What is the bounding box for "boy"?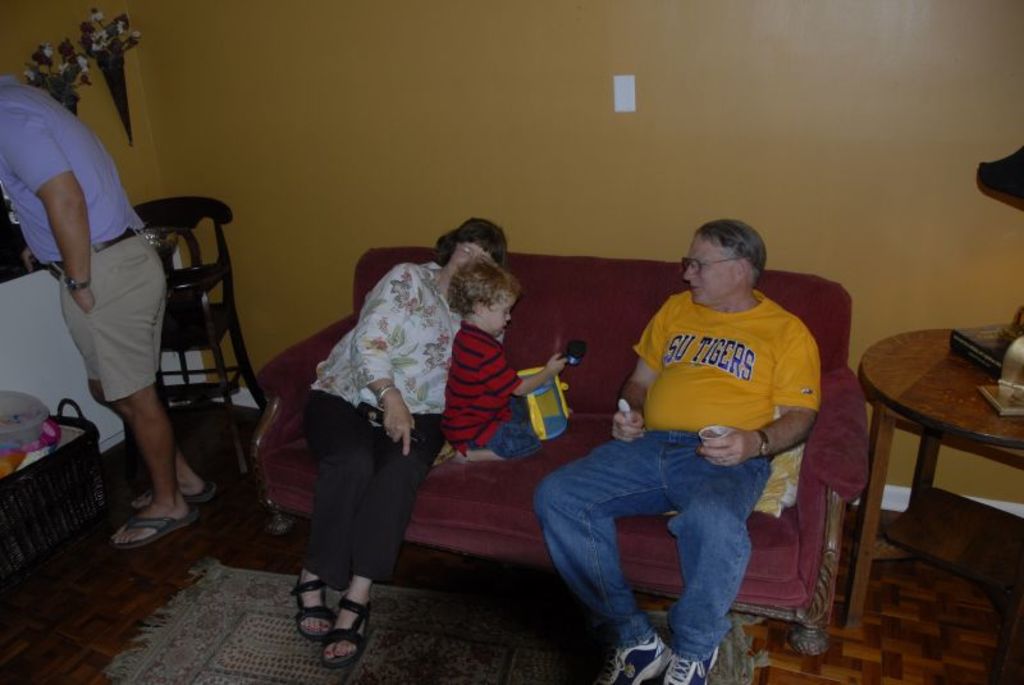
[411, 269, 549, 465].
